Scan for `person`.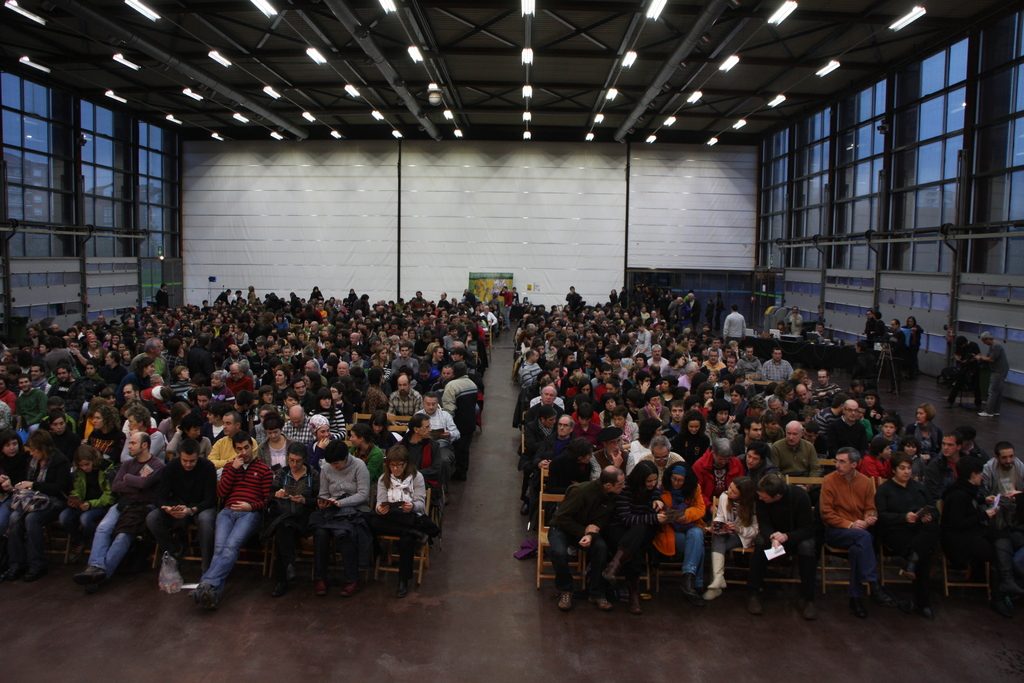
Scan result: rect(903, 317, 923, 376).
